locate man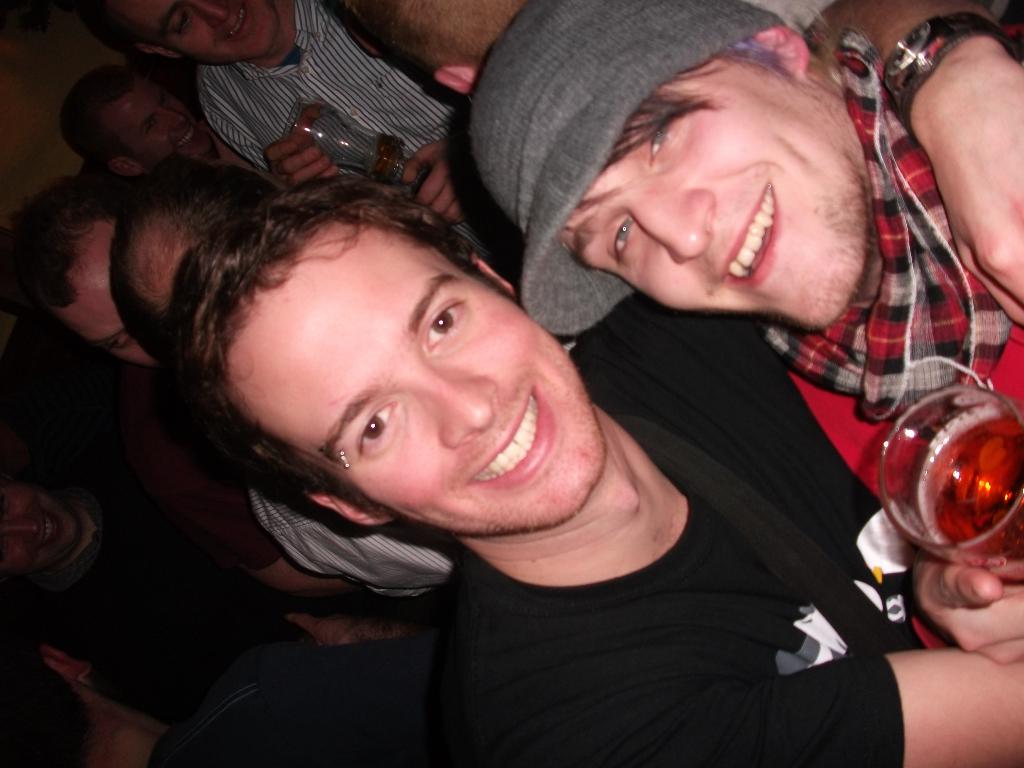
(x1=71, y1=0, x2=534, y2=294)
